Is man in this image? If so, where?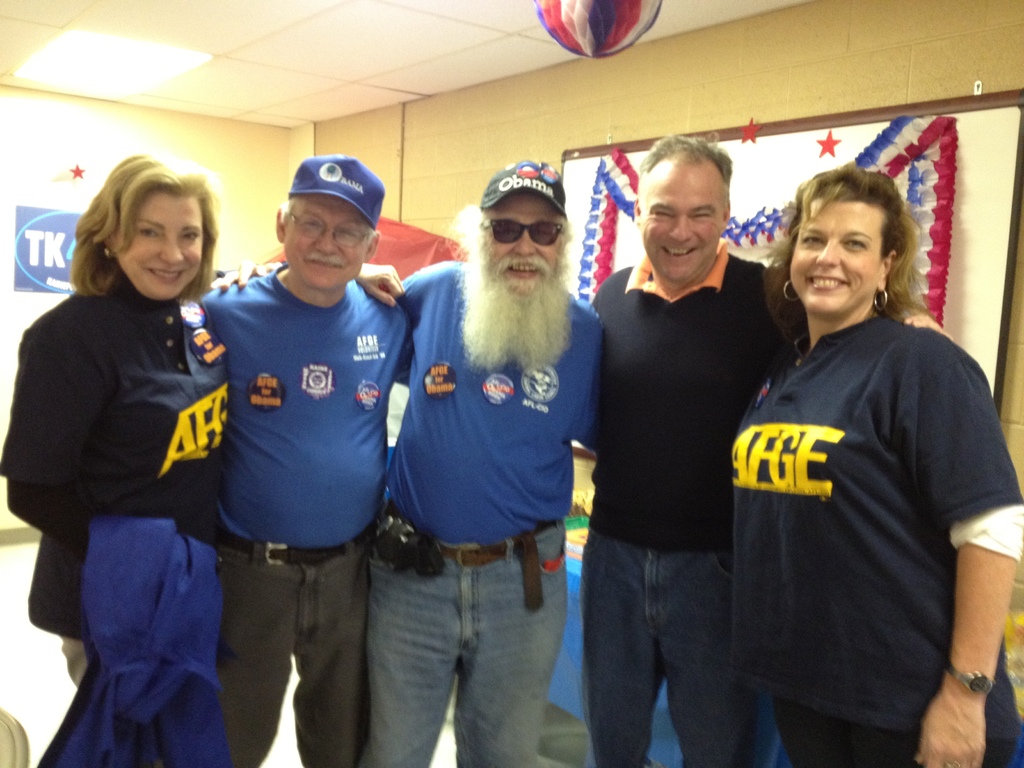
Yes, at bbox=[561, 136, 800, 767].
